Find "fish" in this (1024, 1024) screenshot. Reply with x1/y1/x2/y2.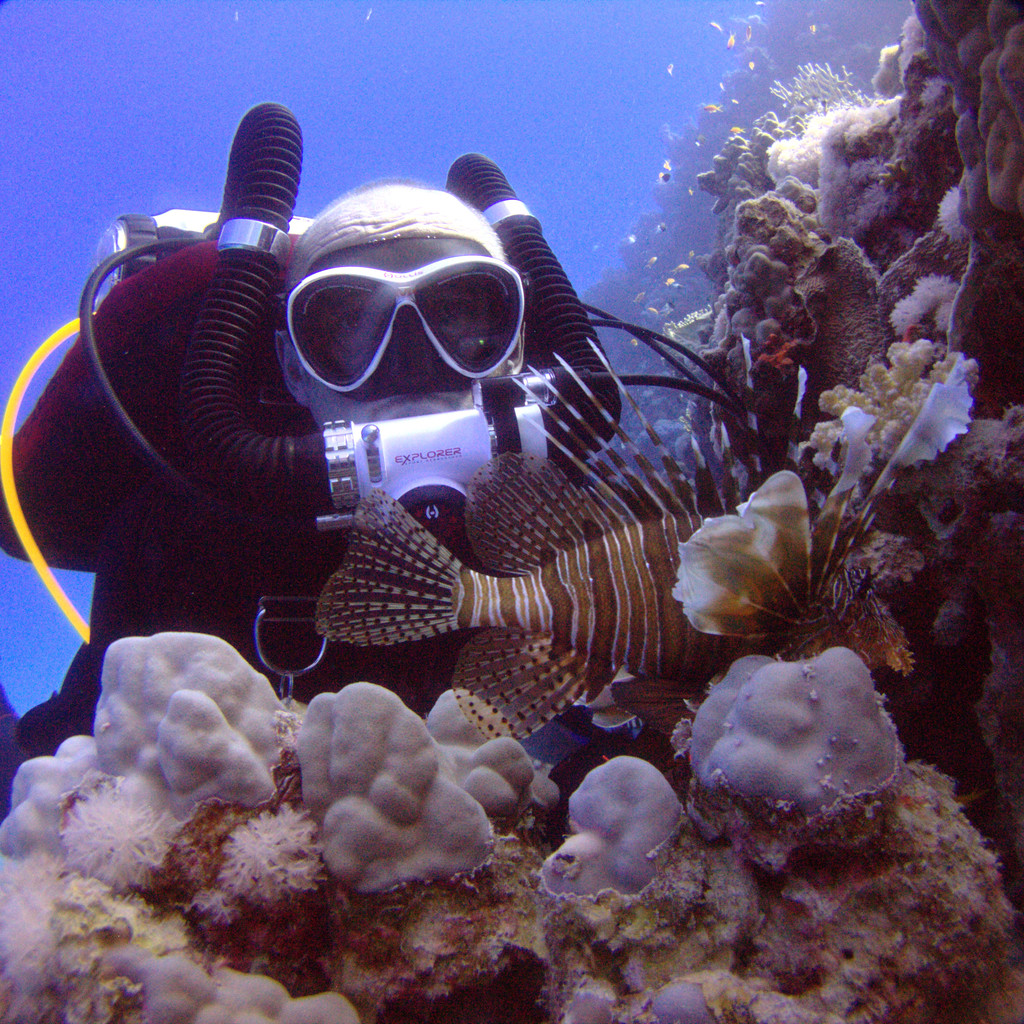
702/102/723/113.
